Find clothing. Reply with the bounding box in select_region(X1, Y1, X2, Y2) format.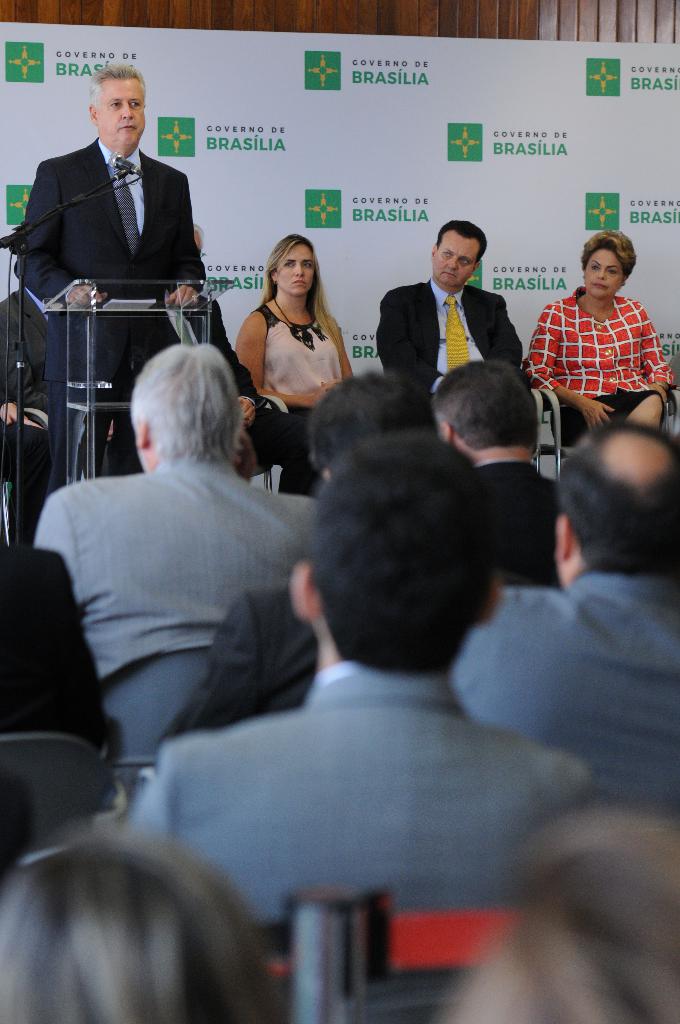
select_region(460, 557, 679, 834).
